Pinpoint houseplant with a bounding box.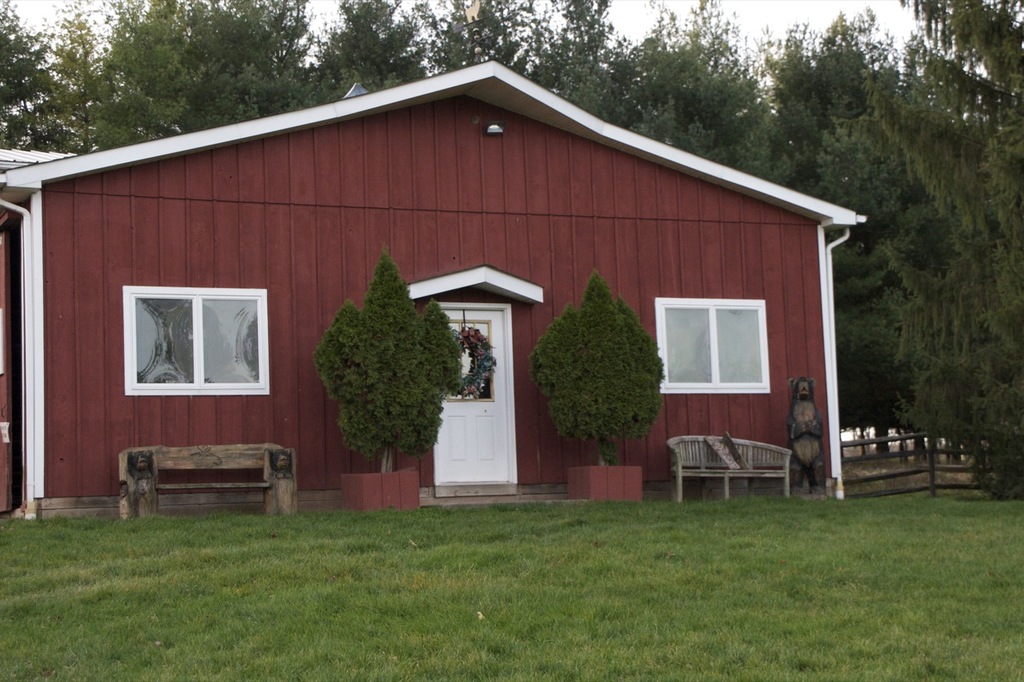
(521,271,666,504).
